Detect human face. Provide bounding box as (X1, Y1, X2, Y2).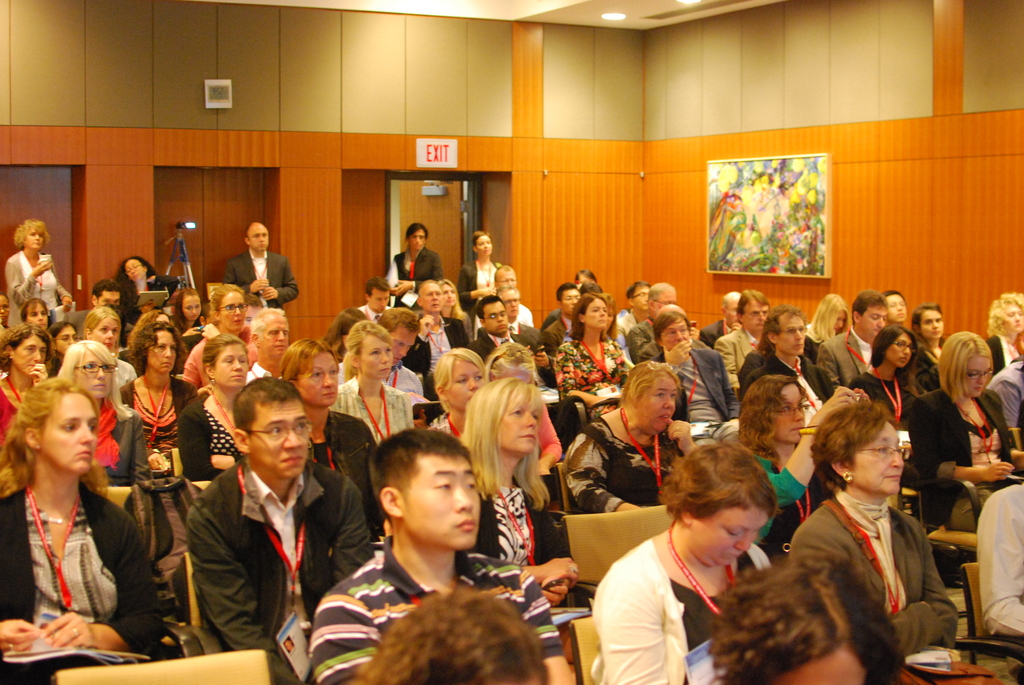
(244, 302, 263, 336).
